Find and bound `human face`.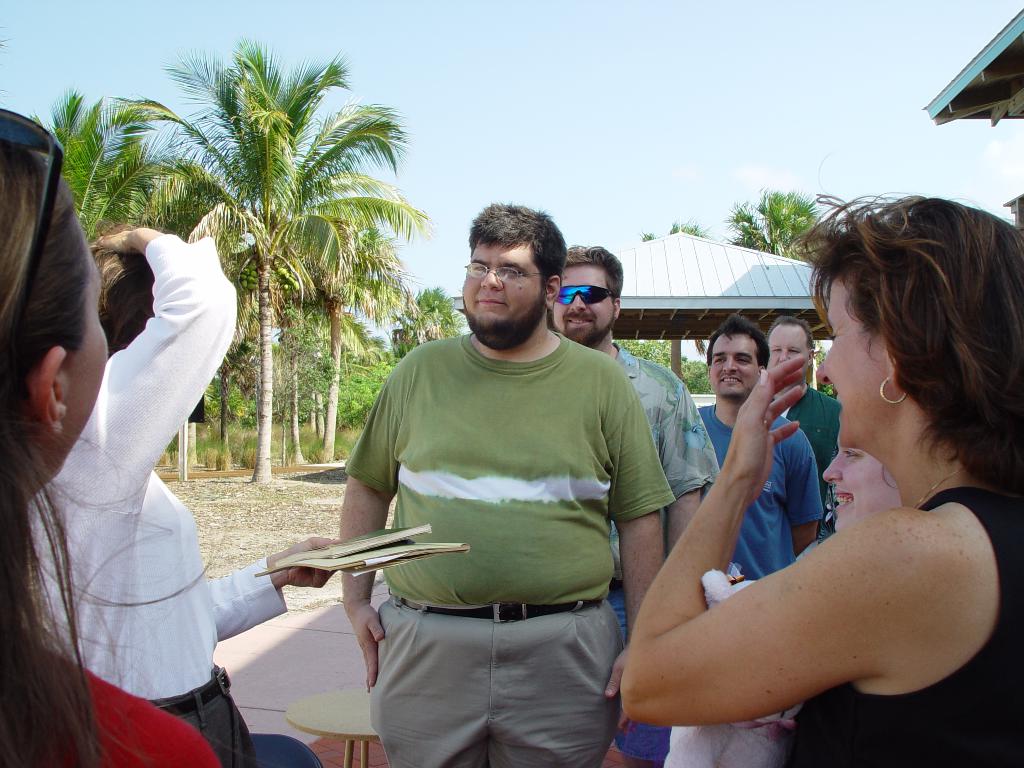
Bound: (x1=813, y1=275, x2=880, y2=452).
